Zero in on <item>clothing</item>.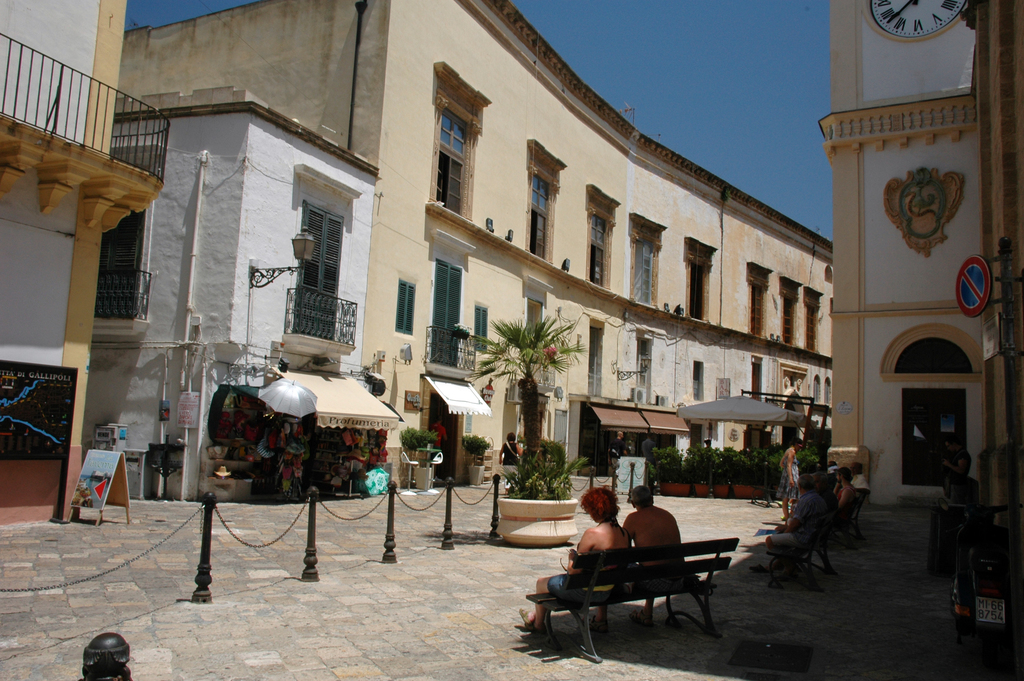
Zeroed in: Rect(534, 558, 614, 589).
